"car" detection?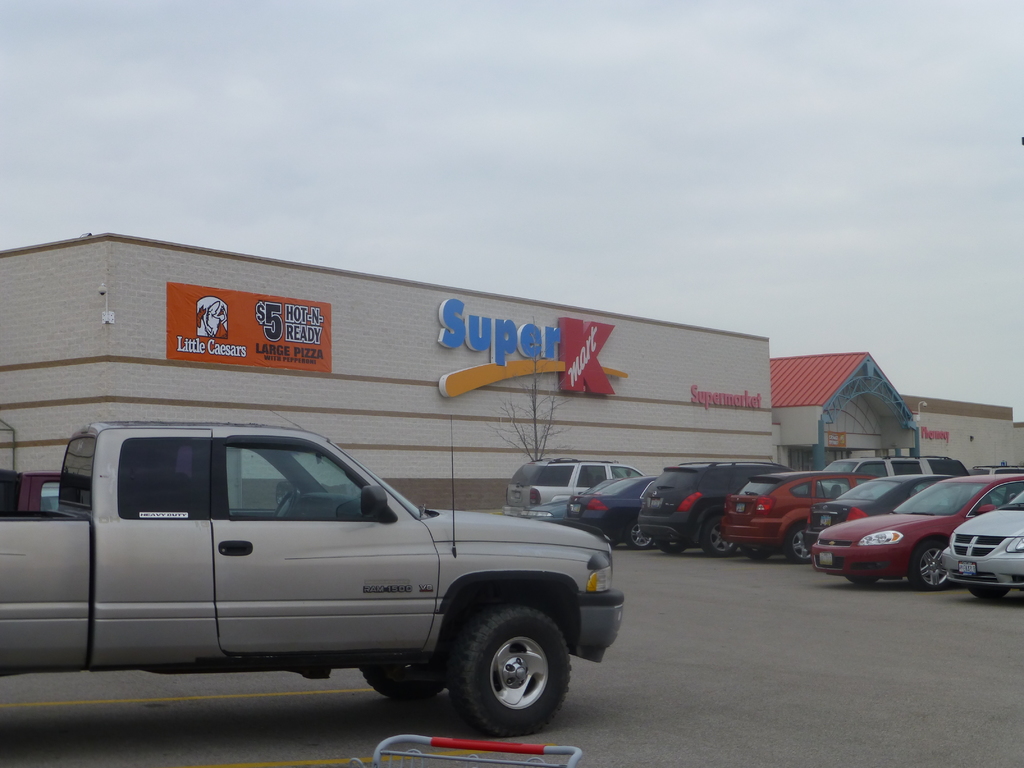
bbox=(640, 455, 793, 550)
